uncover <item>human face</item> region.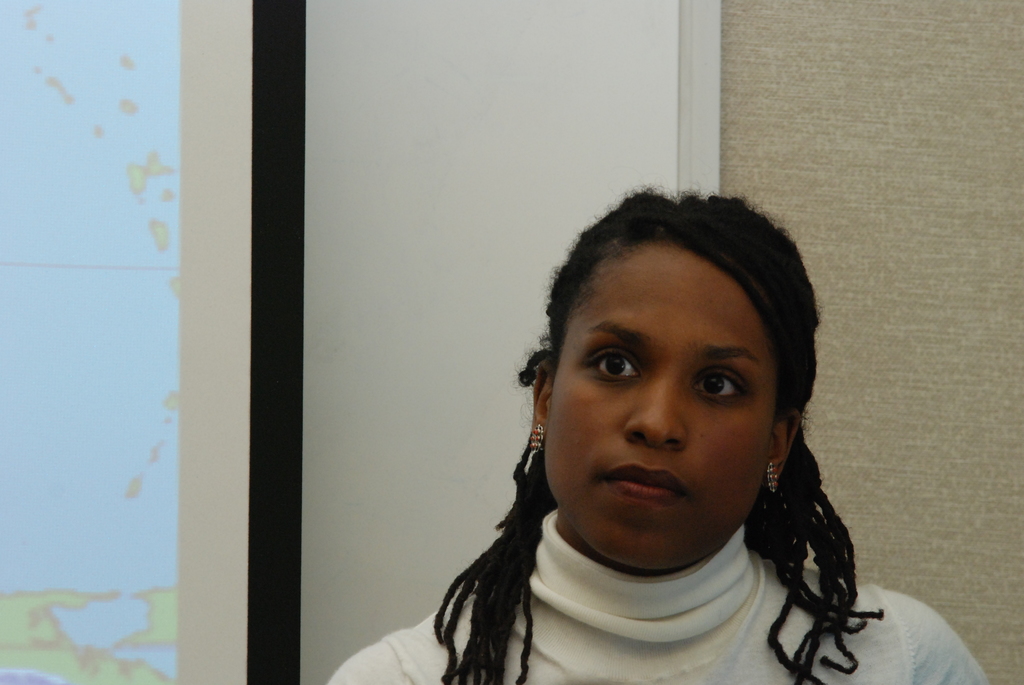
Uncovered: {"left": 541, "top": 248, "right": 765, "bottom": 576}.
